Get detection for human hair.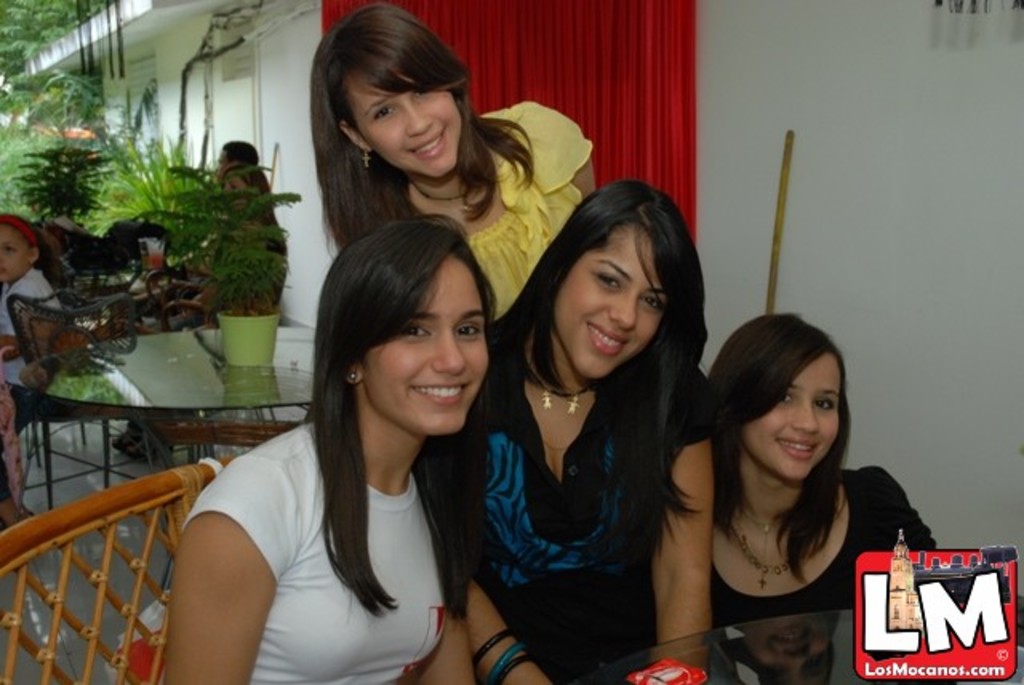
Detection: x1=485, y1=176, x2=701, y2=509.
